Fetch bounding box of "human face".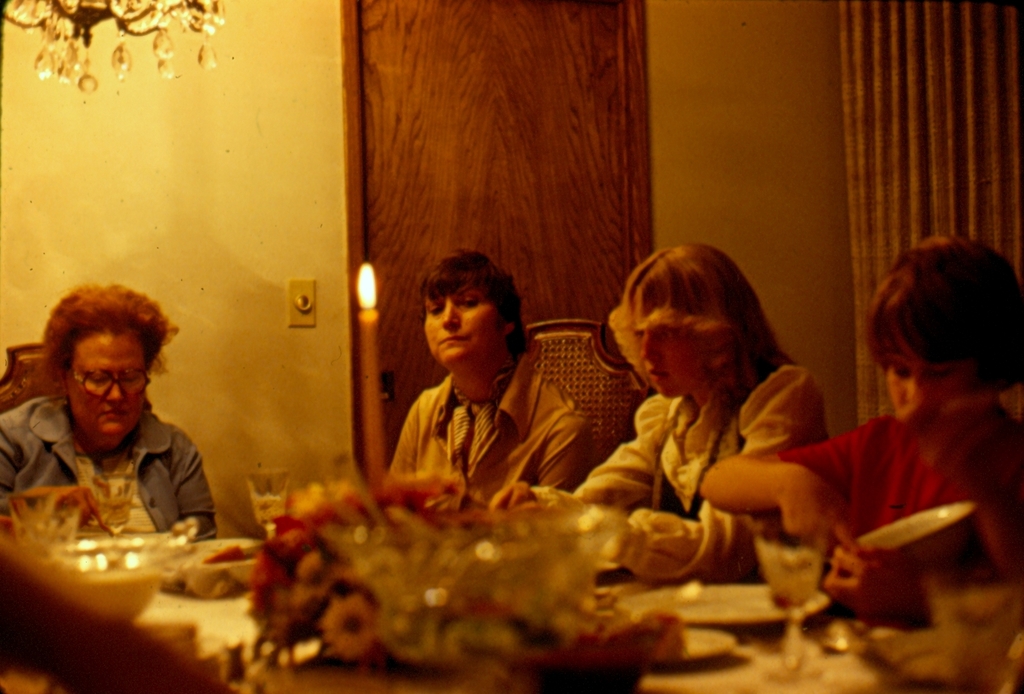
Bbox: crop(426, 288, 493, 365).
